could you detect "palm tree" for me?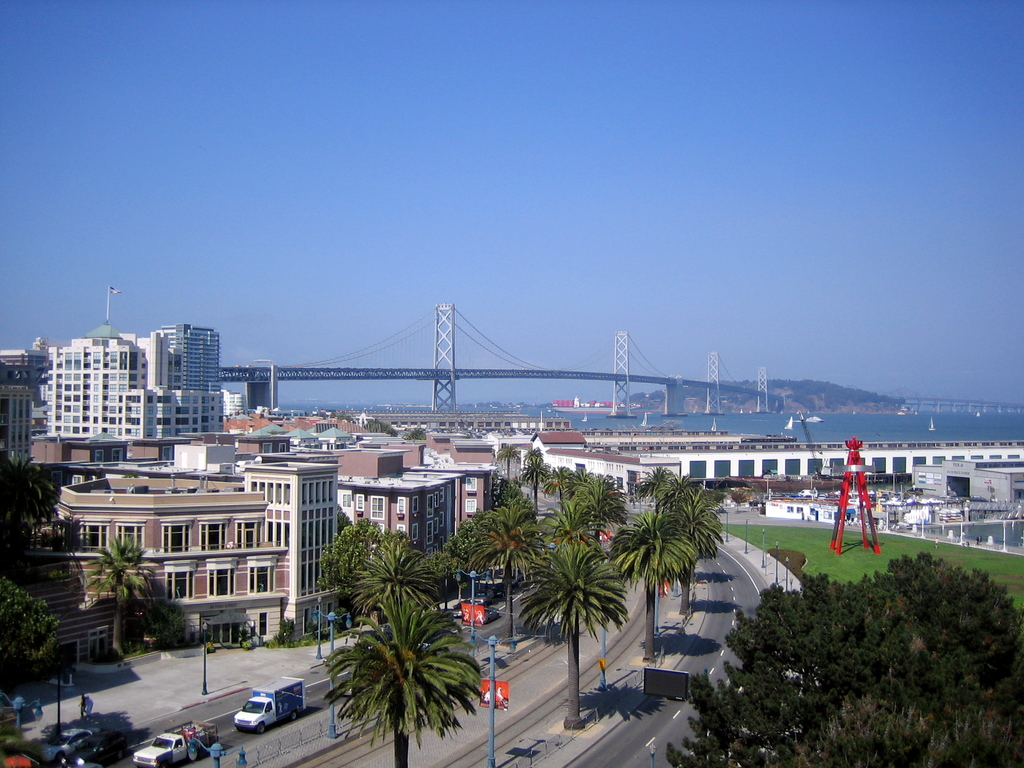
Detection result: BBox(602, 500, 700, 669).
